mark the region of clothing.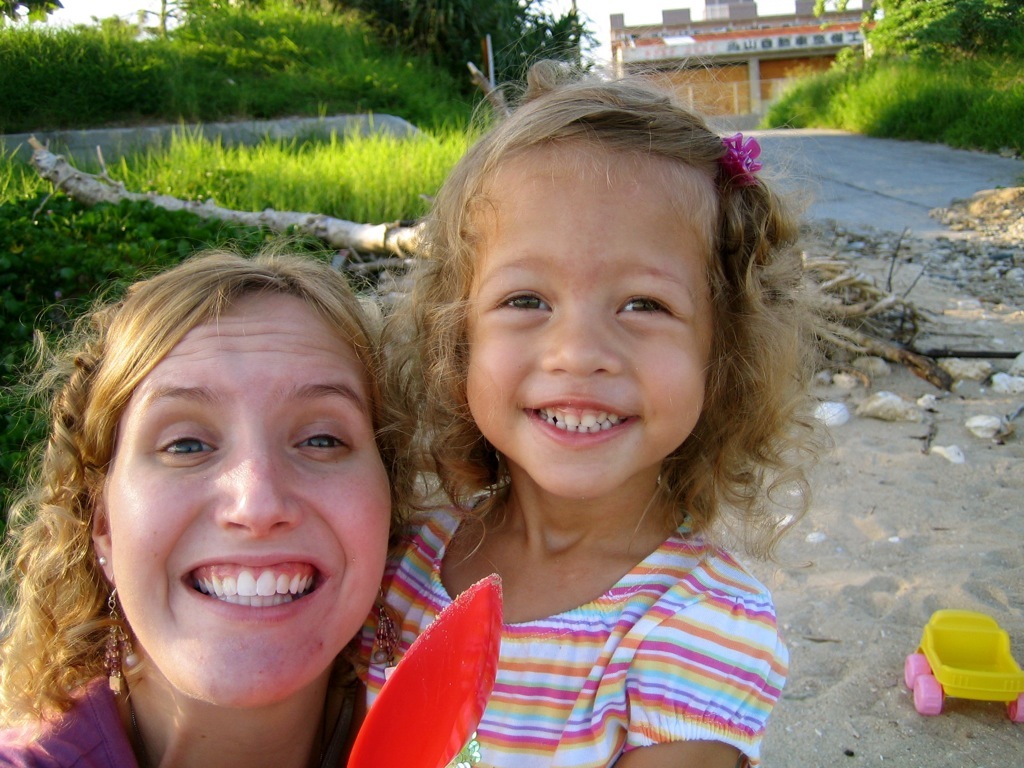
Region: [343,490,793,767].
